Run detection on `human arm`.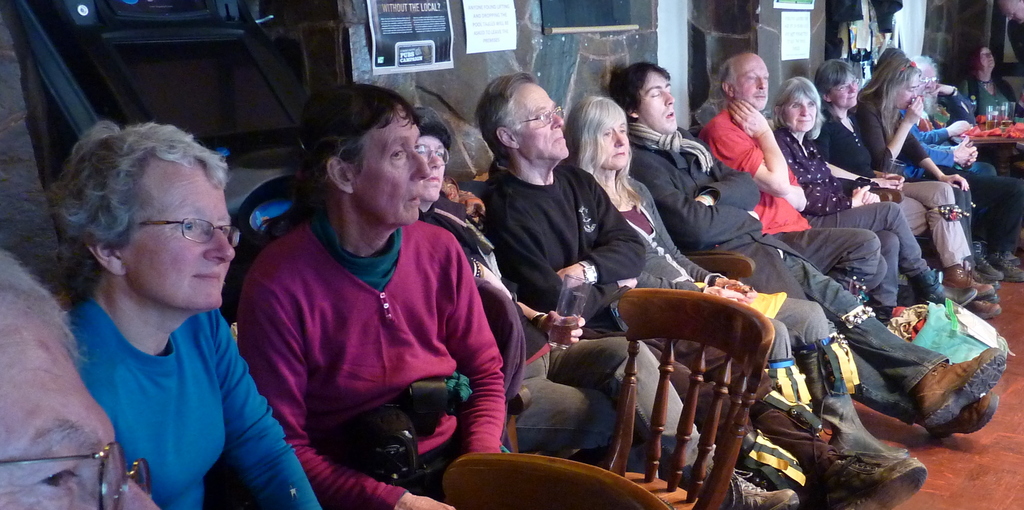
Result: x1=627, y1=174, x2=755, y2=294.
